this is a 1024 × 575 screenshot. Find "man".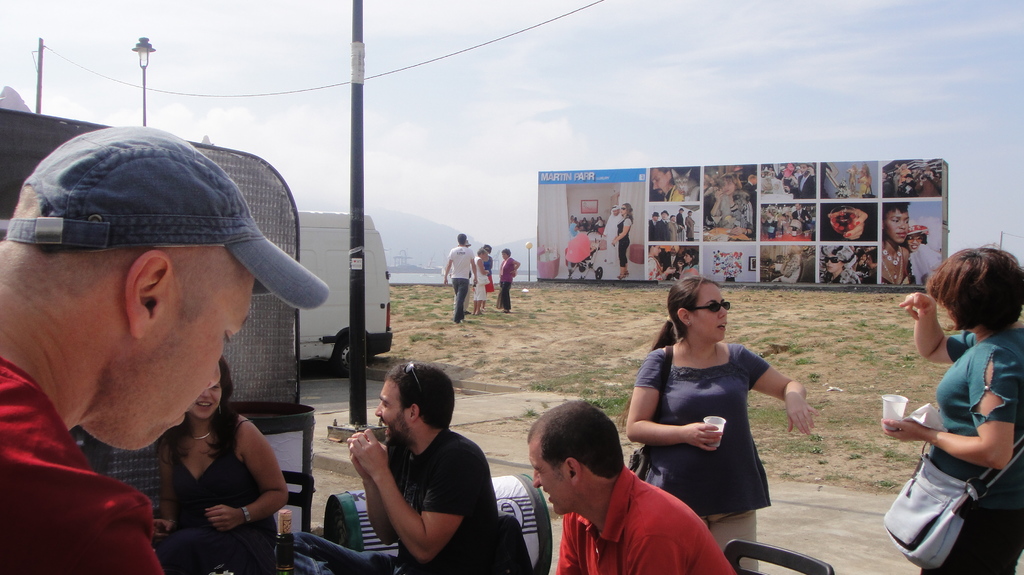
Bounding box: crop(145, 353, 288, 574).
